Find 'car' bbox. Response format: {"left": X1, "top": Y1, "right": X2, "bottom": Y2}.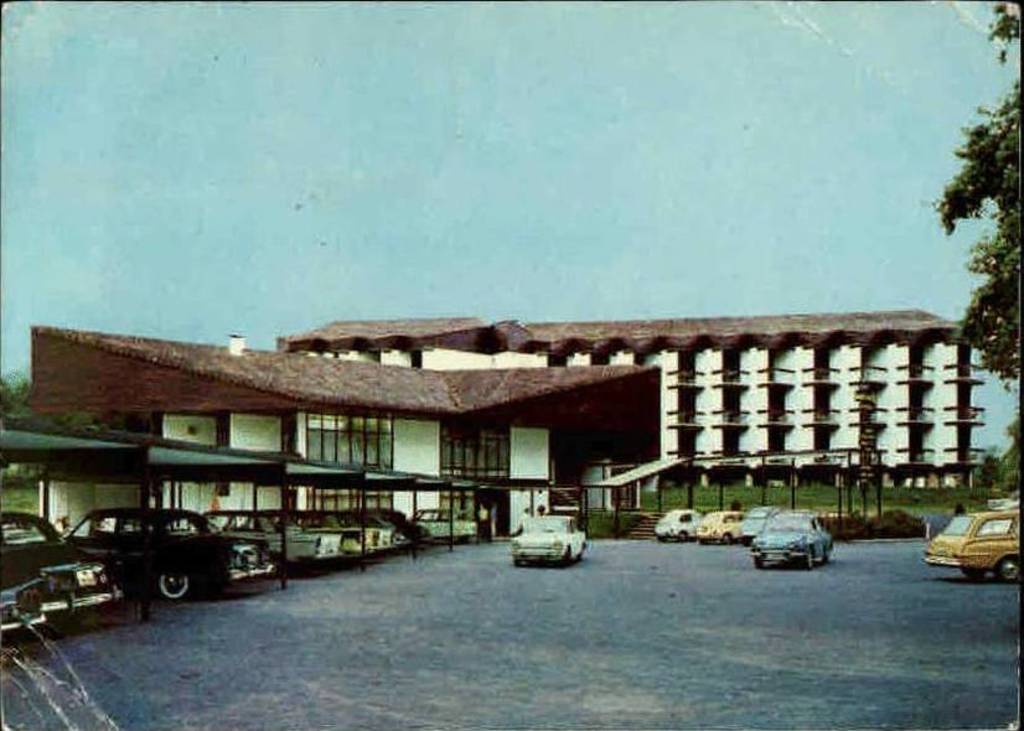
{"left": 513, "top": 506, "right": 588, "bottom": 566}.
